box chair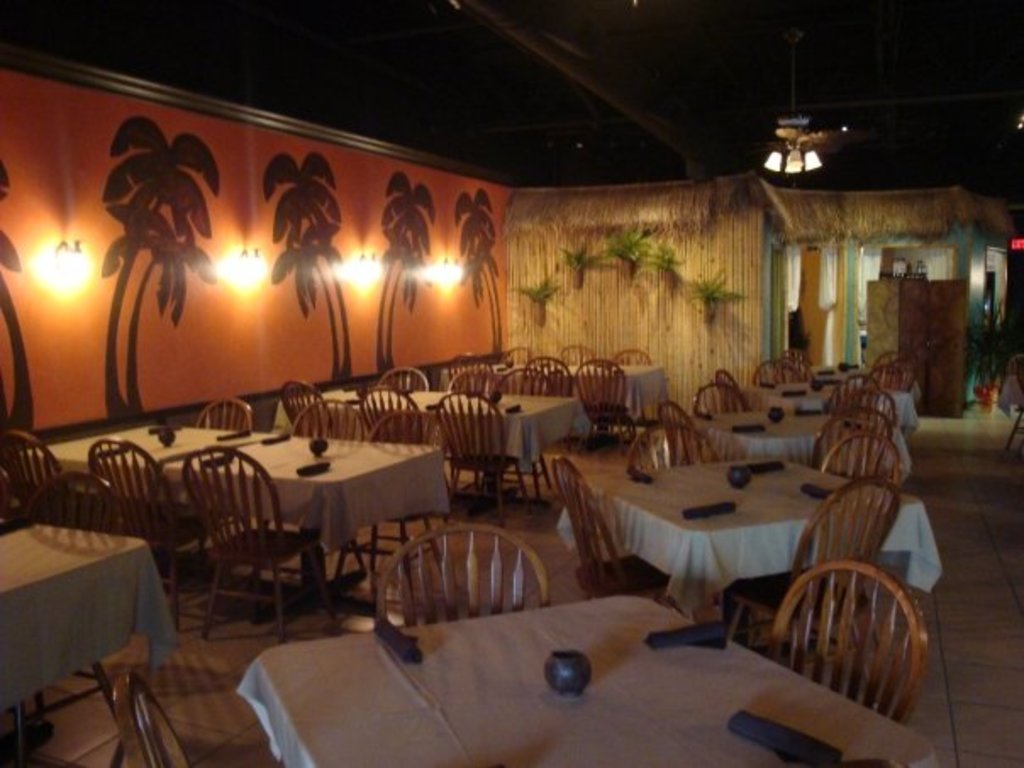
bbox=[507, 344, 534, 365]
